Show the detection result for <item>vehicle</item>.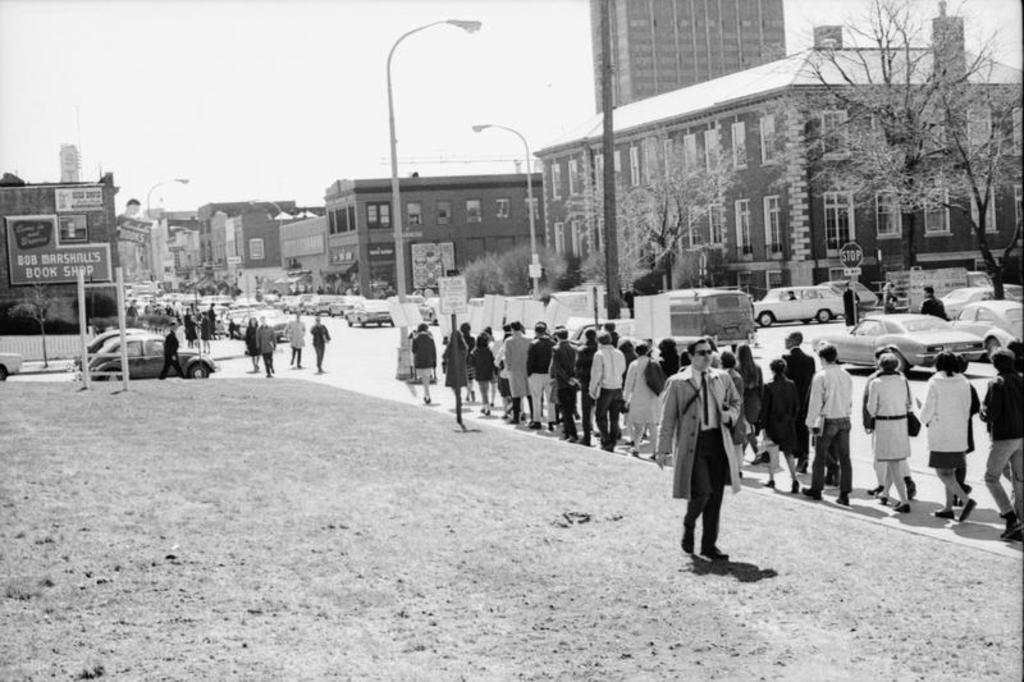
(0,352,26,385).
